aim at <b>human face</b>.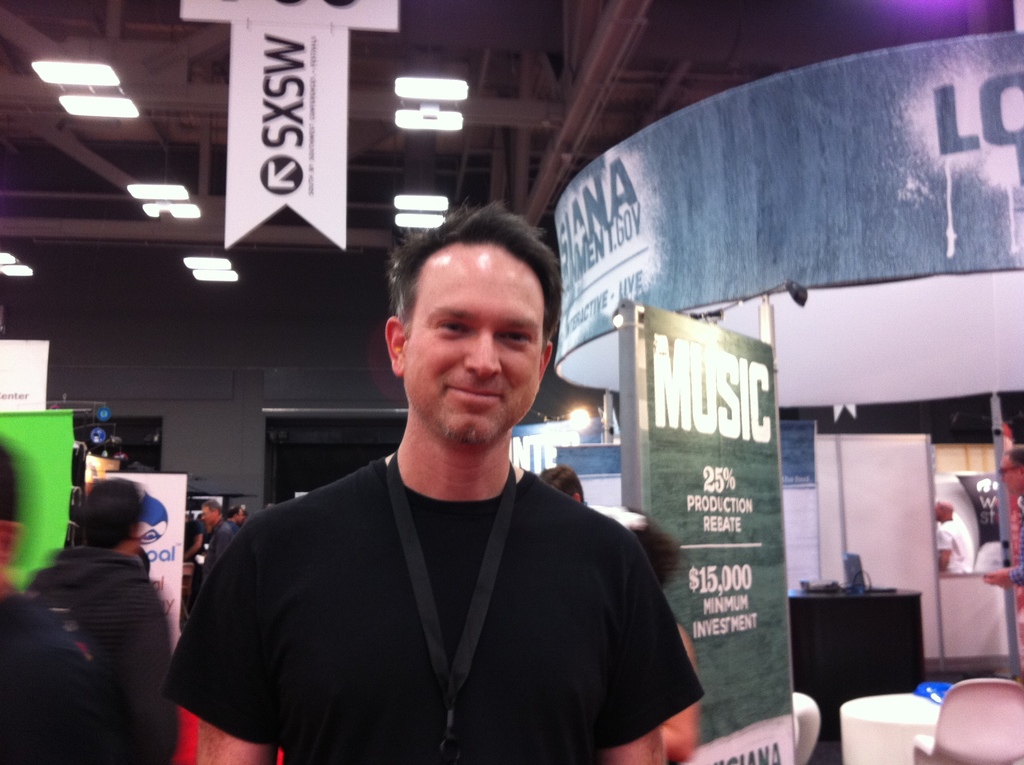
Aimed at box=[199, 506, 215, 522].
